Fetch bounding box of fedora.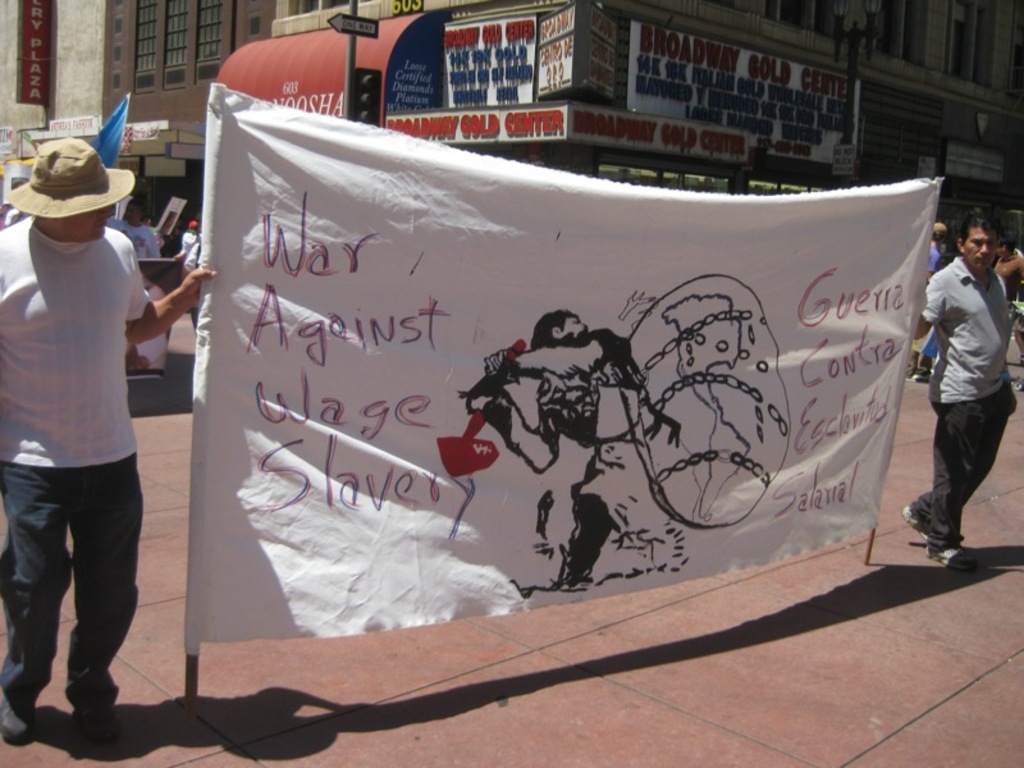
Bbox: bbox=[1, 140, 142, 224].
